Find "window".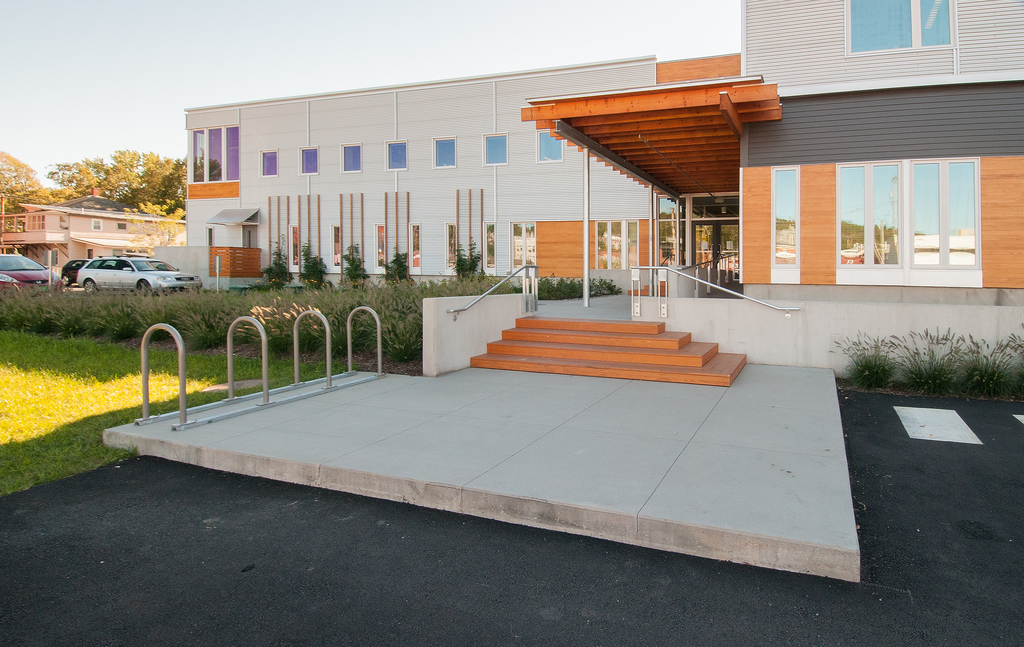
BBox(511, 225, 537, 279).
